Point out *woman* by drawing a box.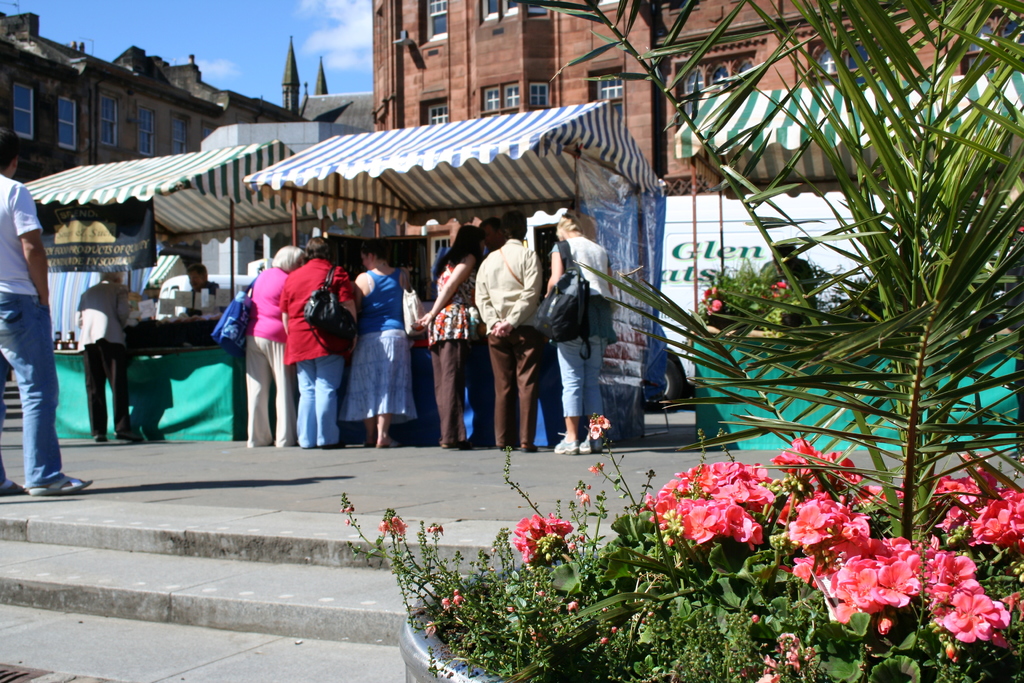
<box>240,245,309,443</box>.
